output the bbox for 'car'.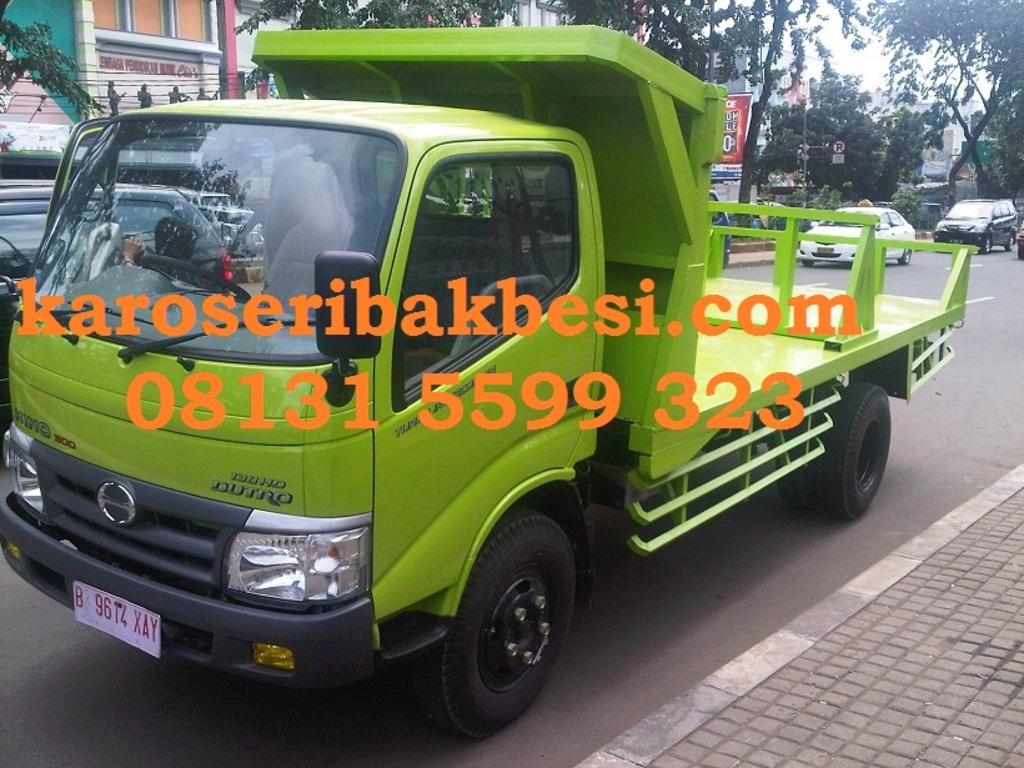
pyautogui.locateOnScreen(800, 207, 917, 262).
